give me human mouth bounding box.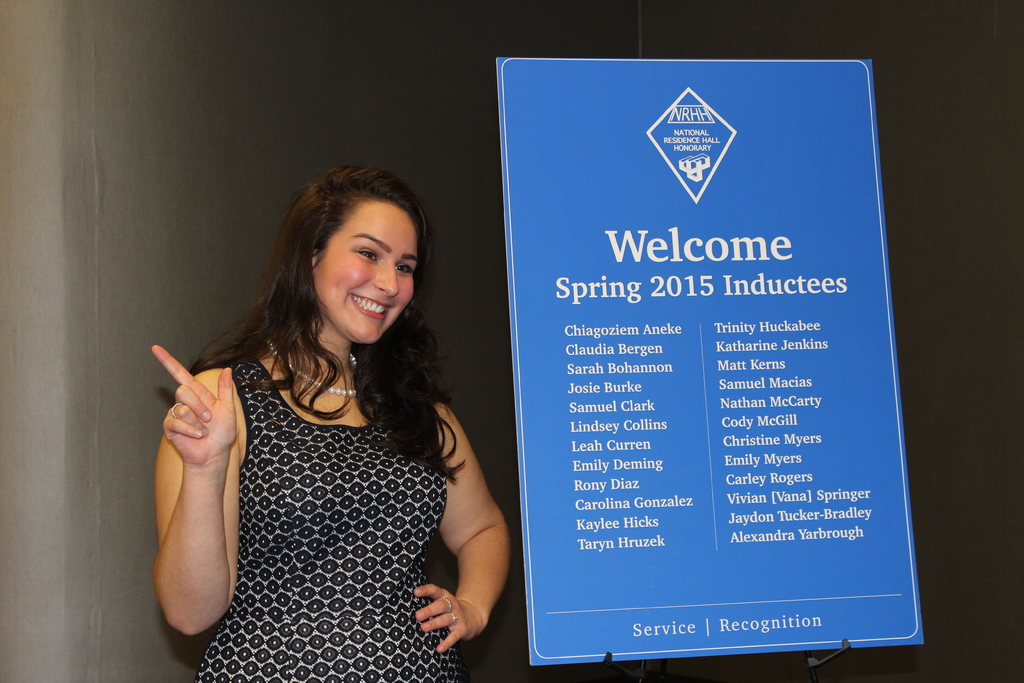
(x1=350, y1=296, x2=388, y2=320).
